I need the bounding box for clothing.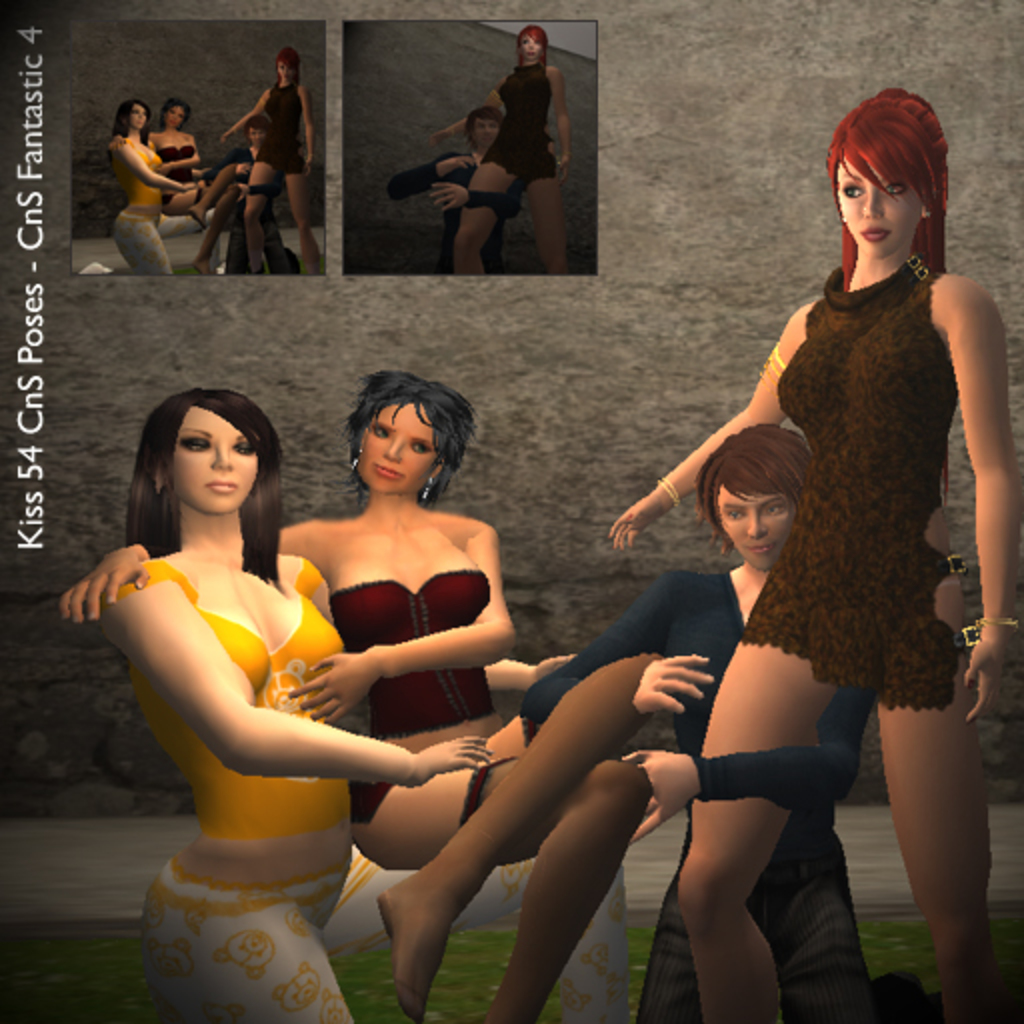
Here it is: 502, 556, 906, 1022.
